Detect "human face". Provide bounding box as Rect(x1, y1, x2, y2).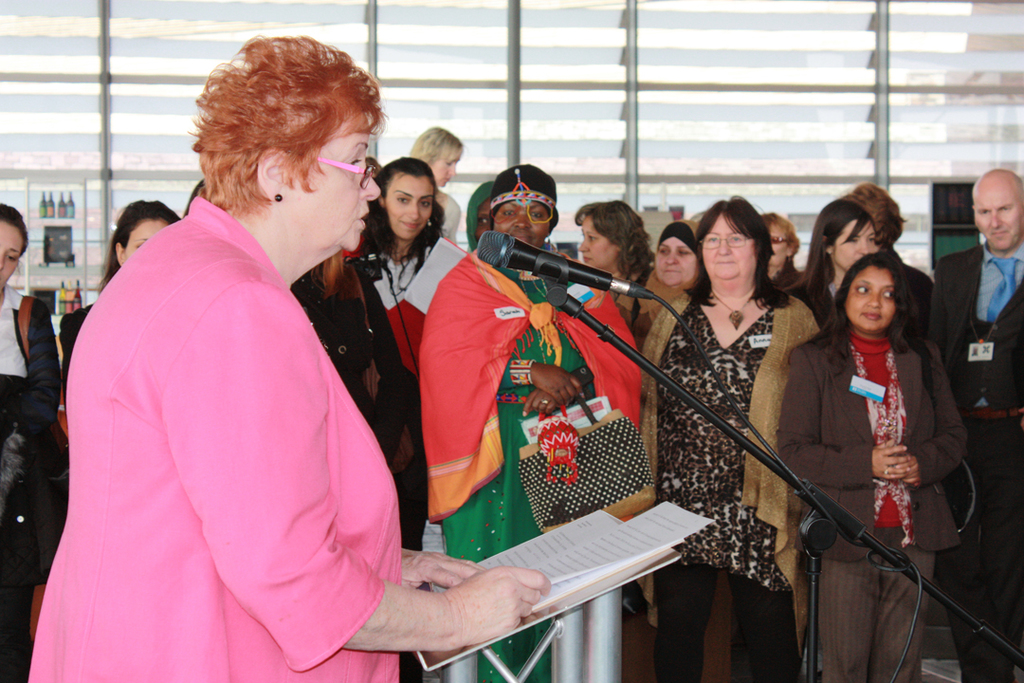
Rect(580, 218, 621, 271).
